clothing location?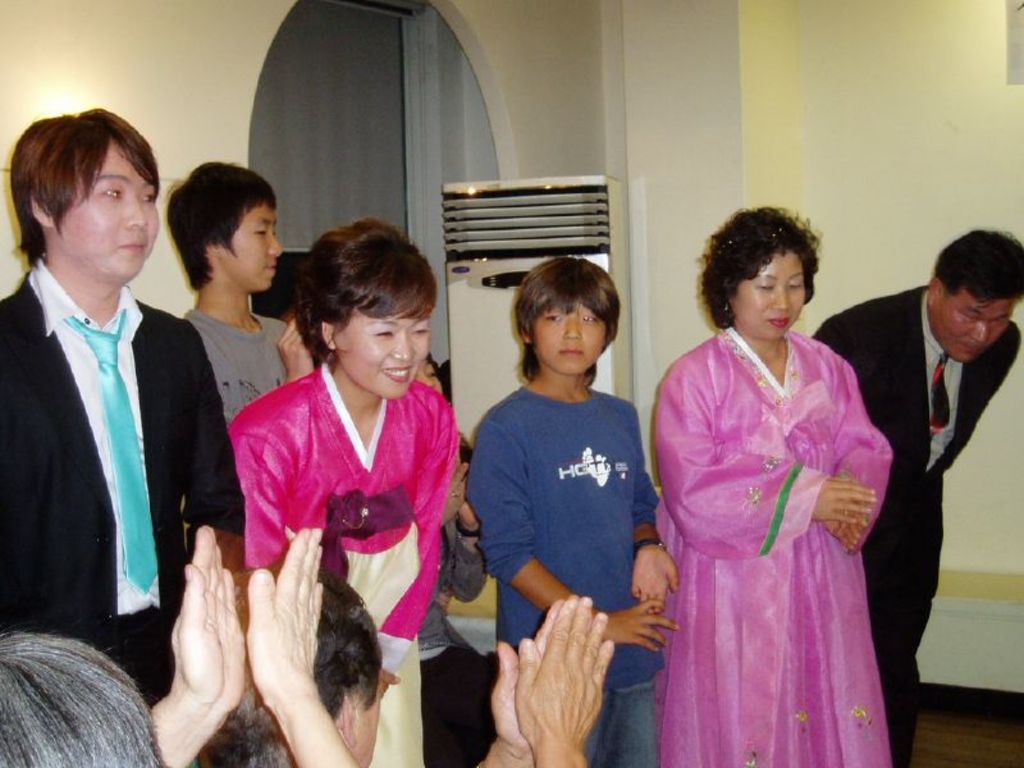
(810, 285, 1023, 767)
